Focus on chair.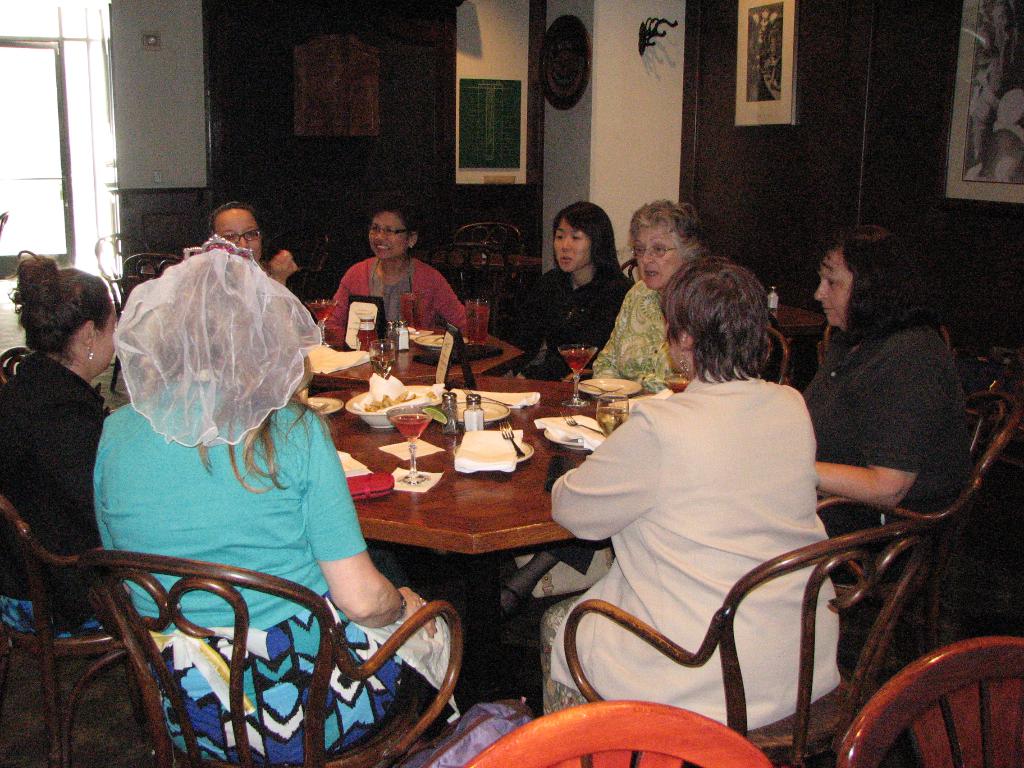
Focused at bbox=[0, 492, 159, 767].
